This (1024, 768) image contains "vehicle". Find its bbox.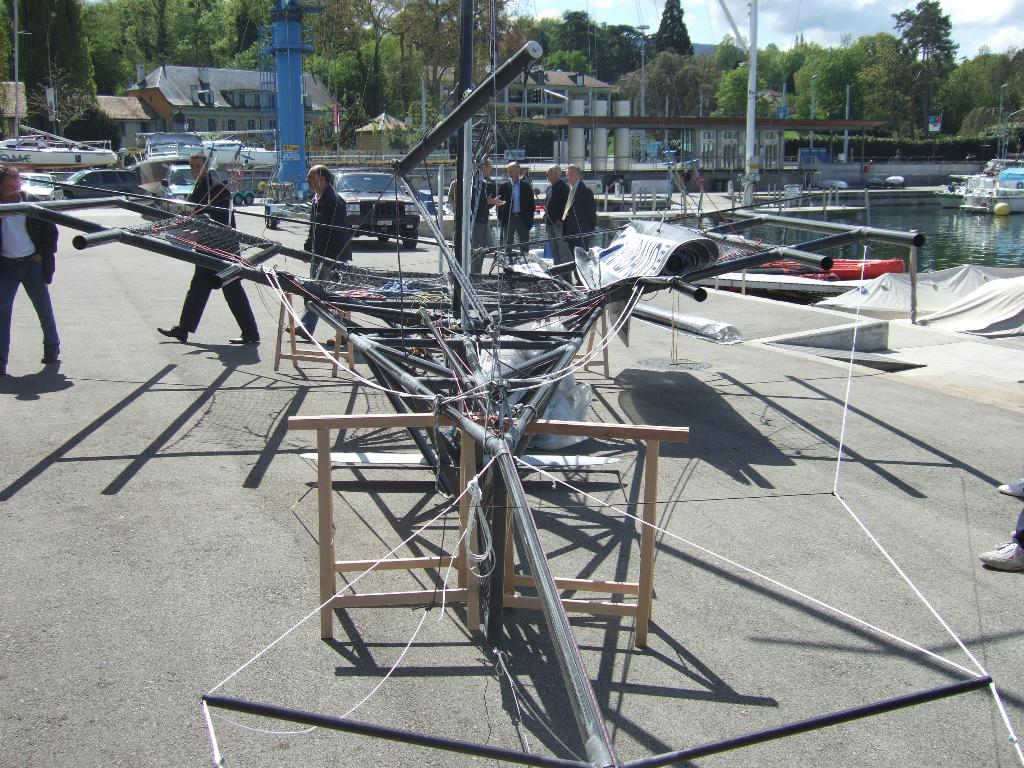
50,170,136,197.
